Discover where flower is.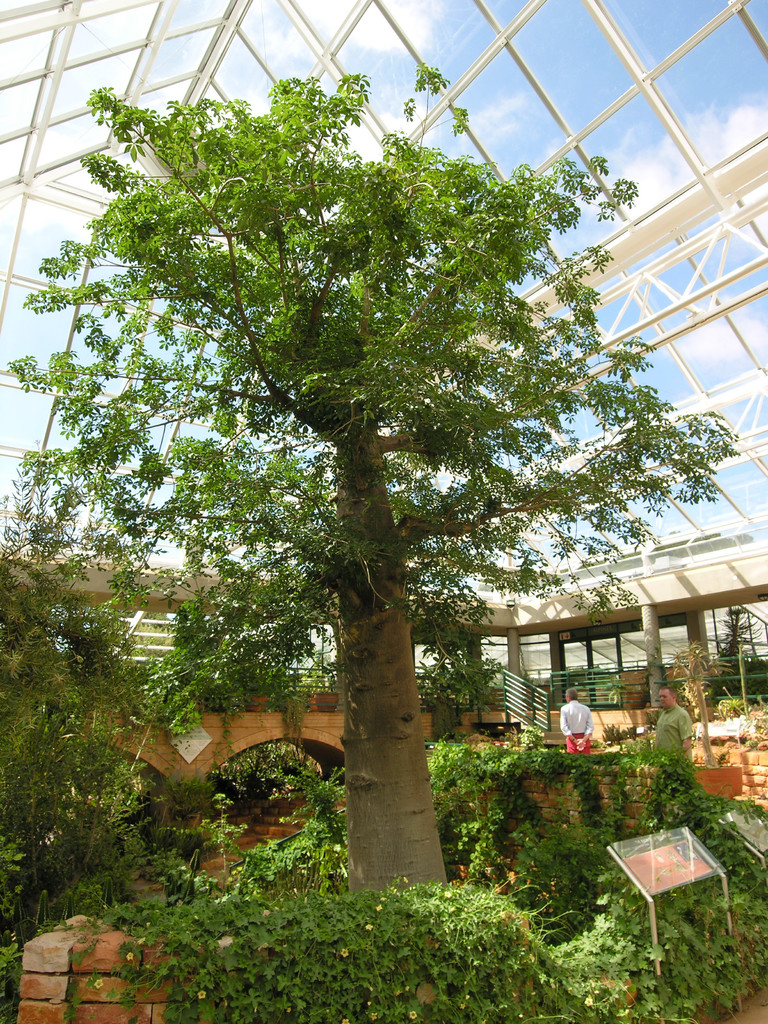
Discovered at 406 1002 415 1023.
